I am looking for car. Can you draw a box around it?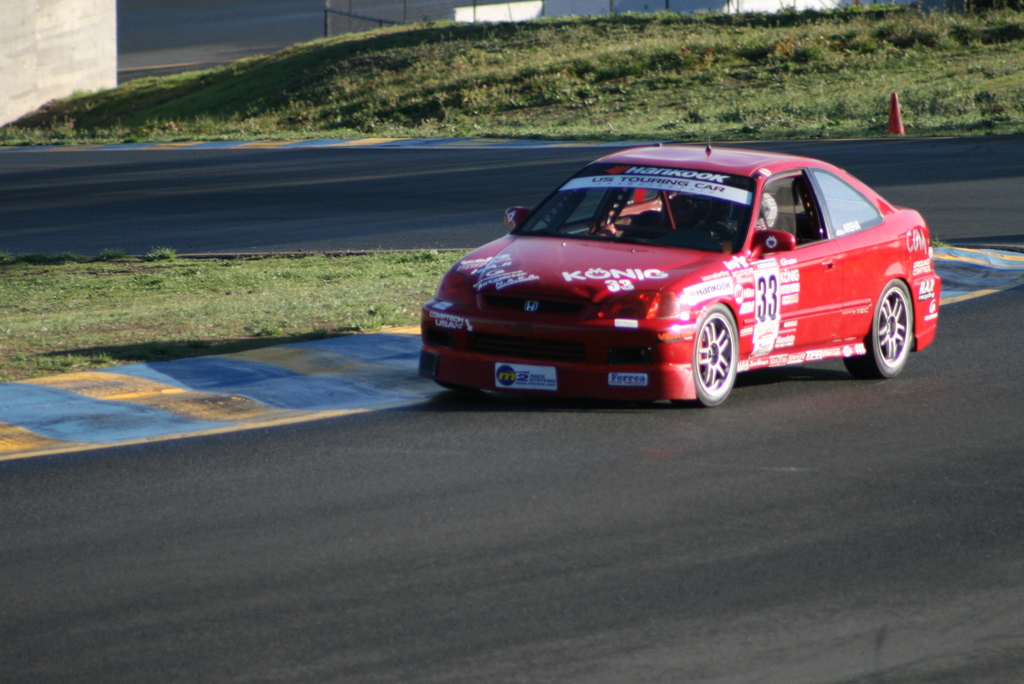
Sure, the bounding box is detection(410, 134, 950, 418).
